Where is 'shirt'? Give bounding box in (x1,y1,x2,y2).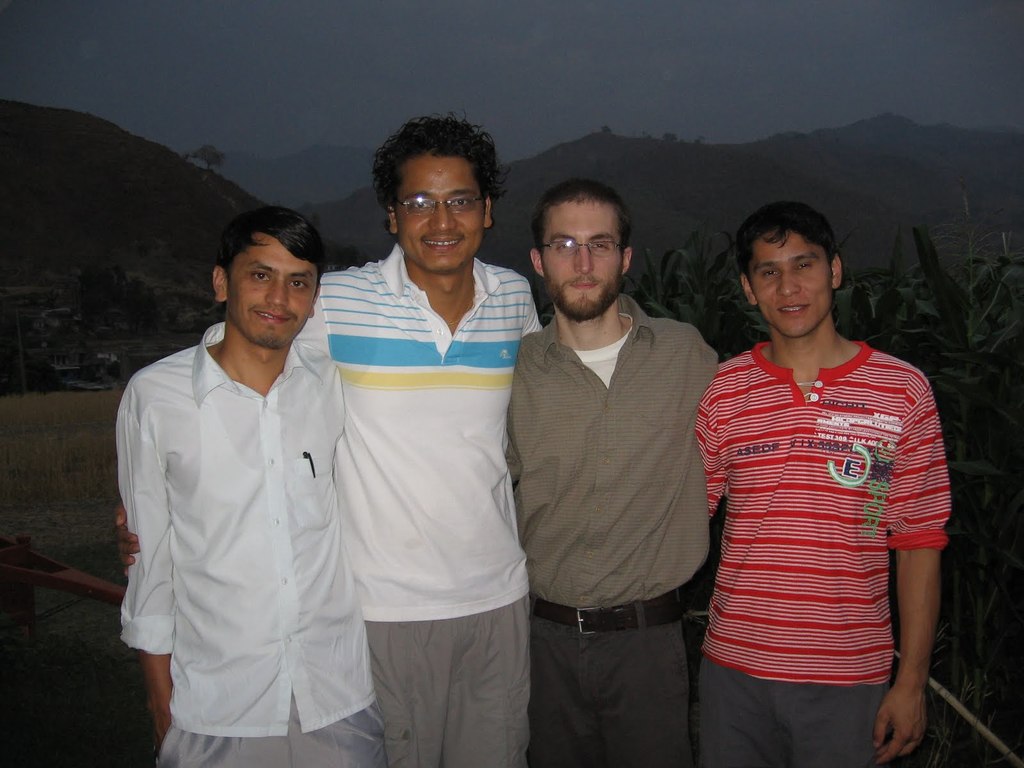
(505,292,723,611).
